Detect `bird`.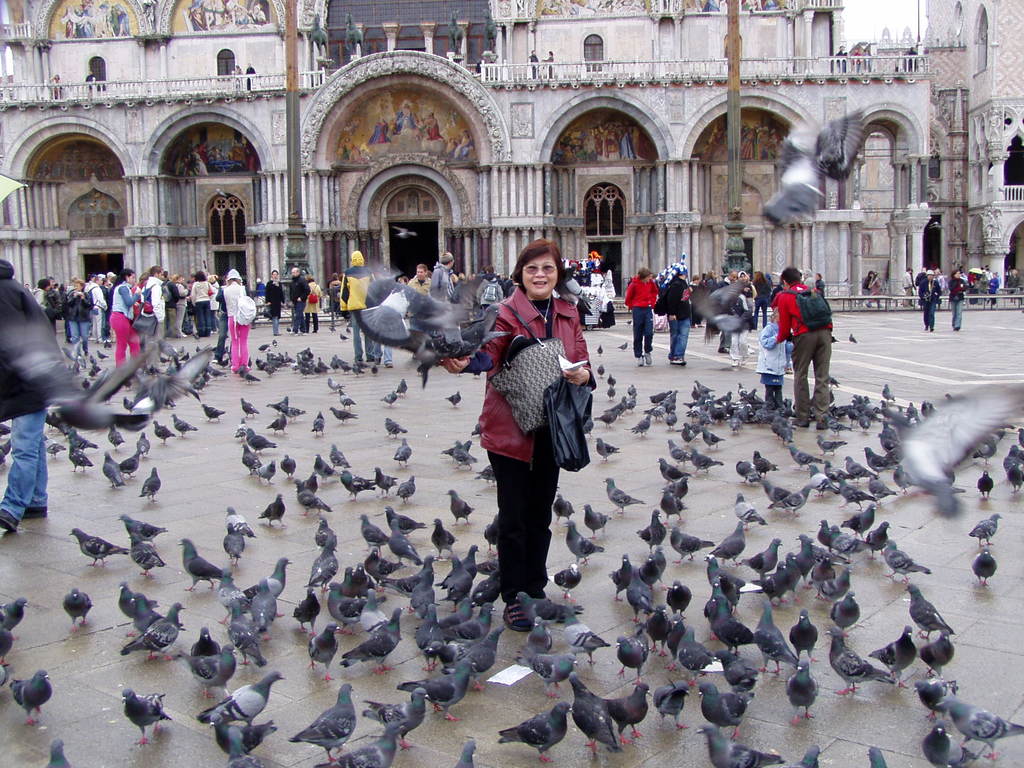
Detected at {"x1": 609, "y1": 621, "x2": 654, "y2": 671}.
